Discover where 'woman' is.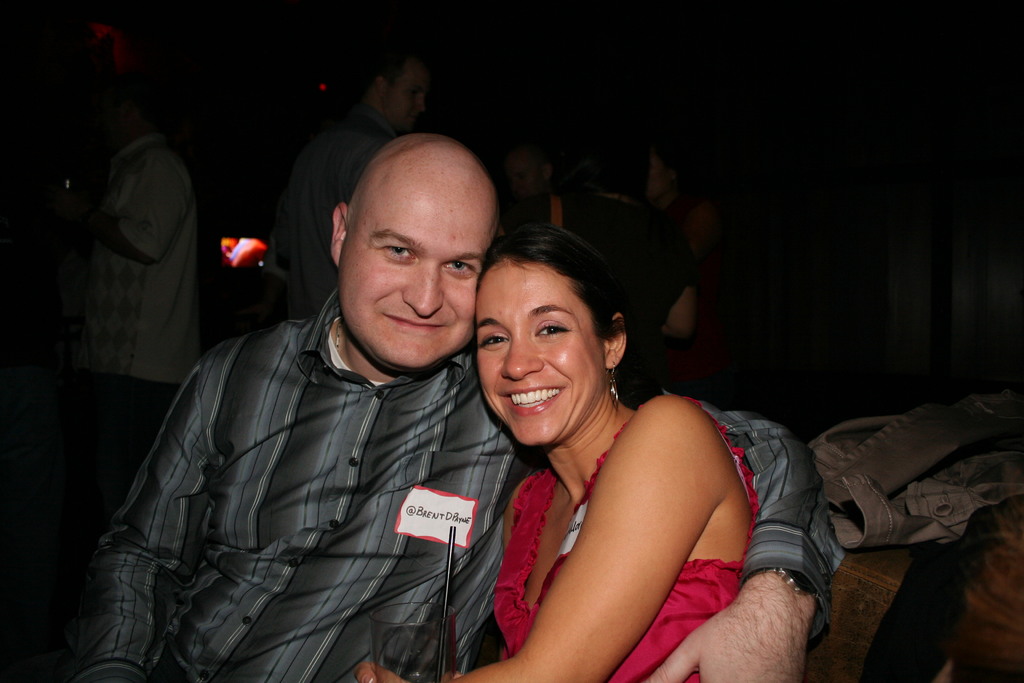
Discovered at bbox(449, 213, 783, 682).
